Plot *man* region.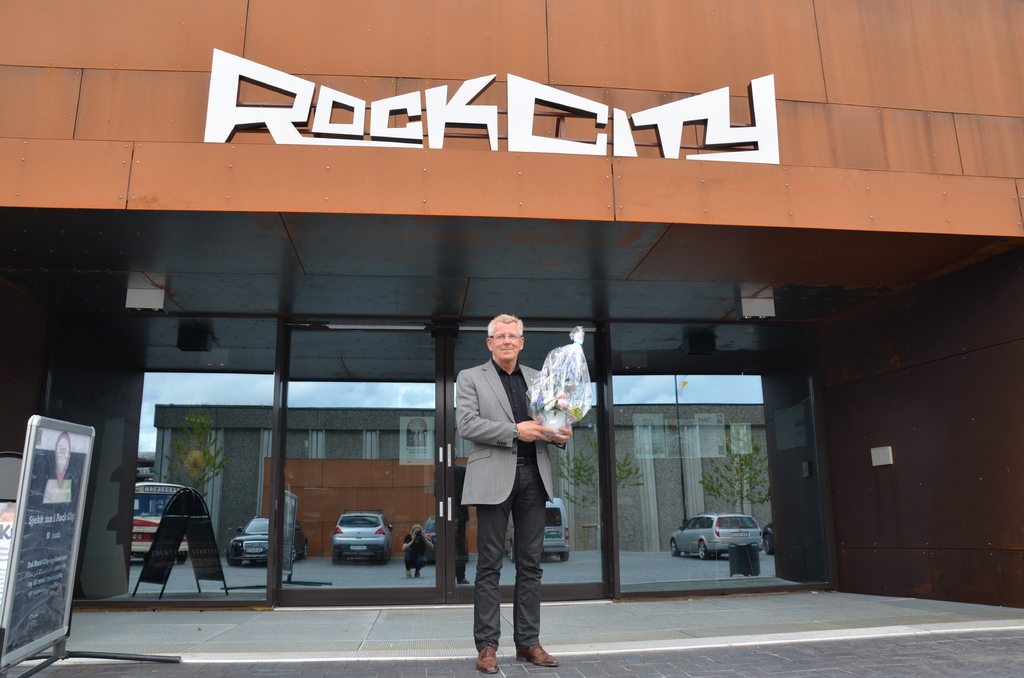
Plotted at <bbox>442, 317, 559, 659</bbox>.
